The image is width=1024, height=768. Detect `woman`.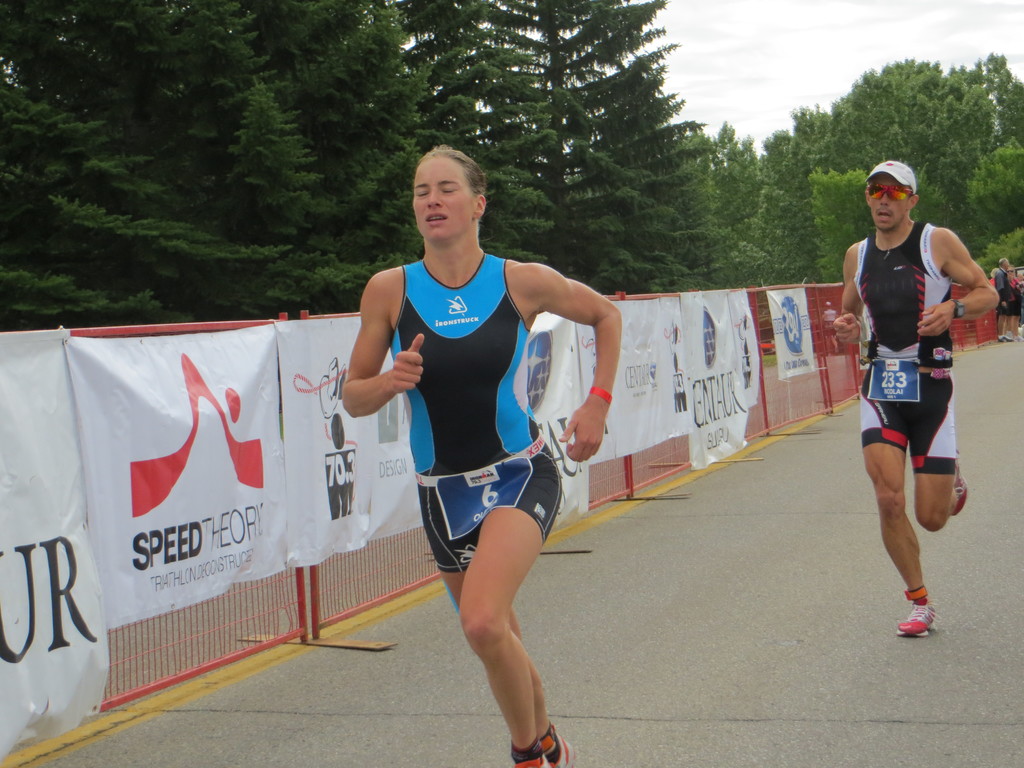
Detection: (1001, 264, 1023, 341).
